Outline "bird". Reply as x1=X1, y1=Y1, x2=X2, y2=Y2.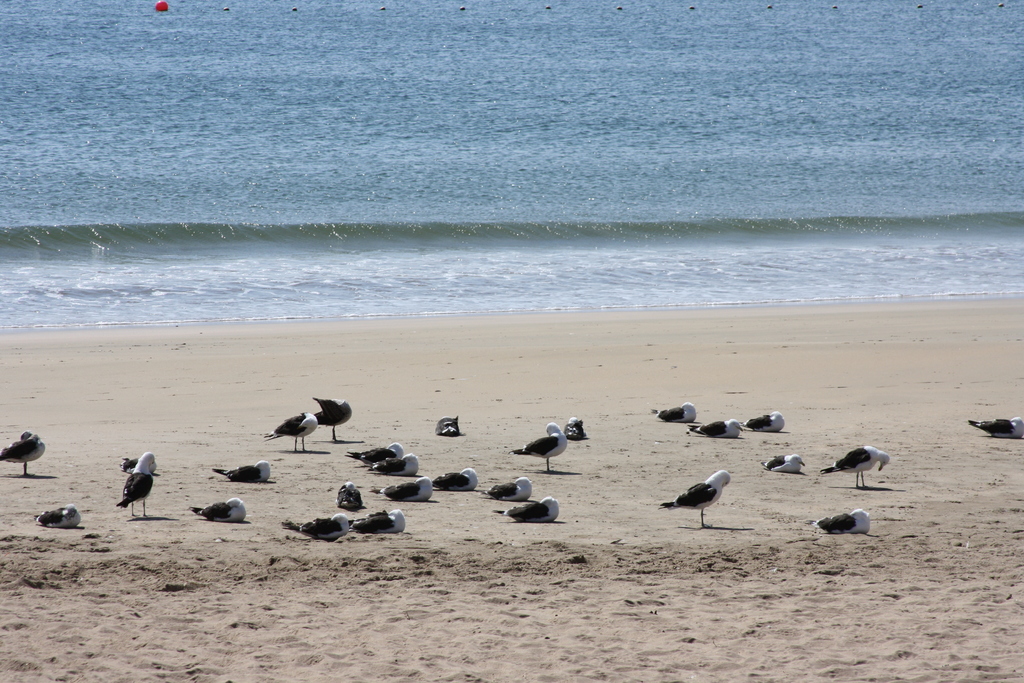
x1=561, y1=414, x2=590, y2=439.
